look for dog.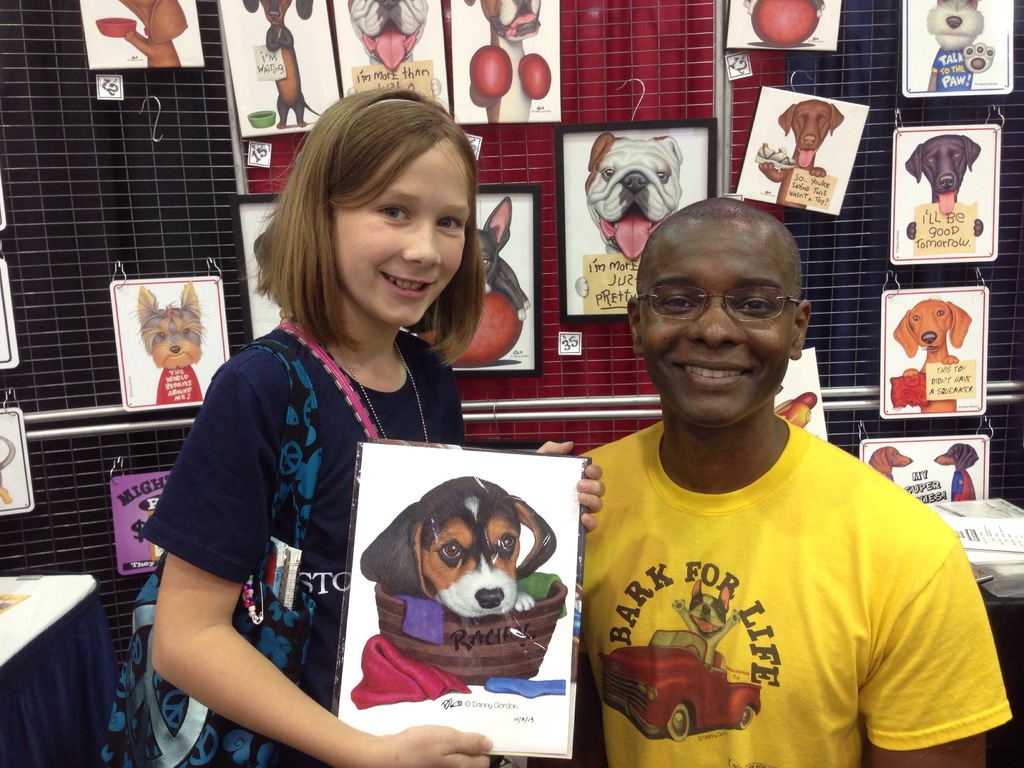
Found: (x1=349, y1=0, x2=444, y2=95).
